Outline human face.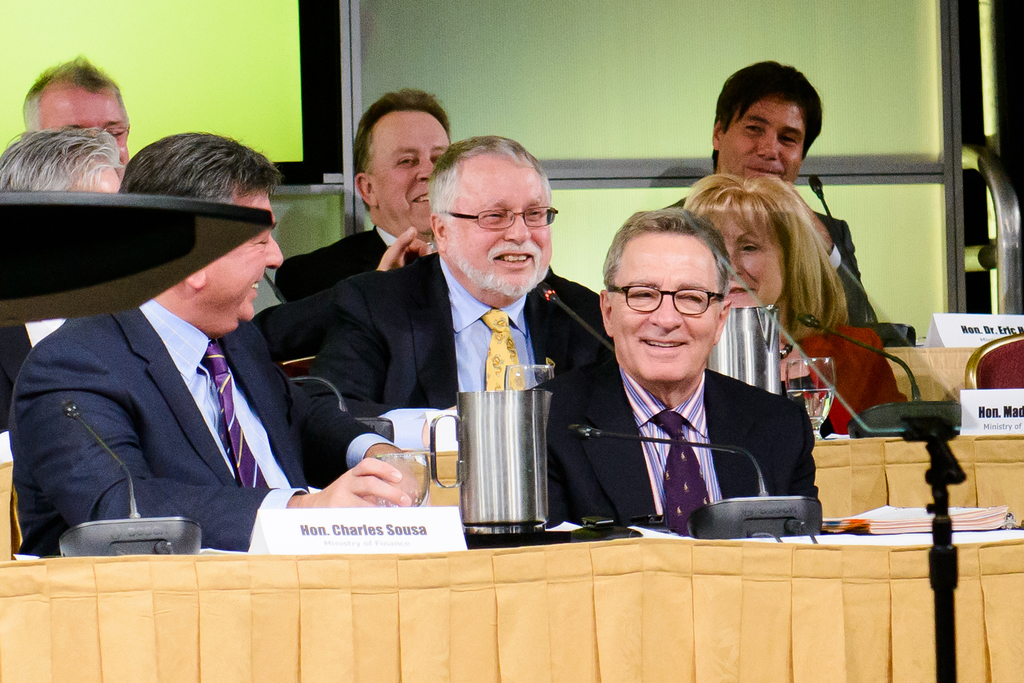
Outline: pyautogui.locateOnScreen(716, 91, 804, 181).
